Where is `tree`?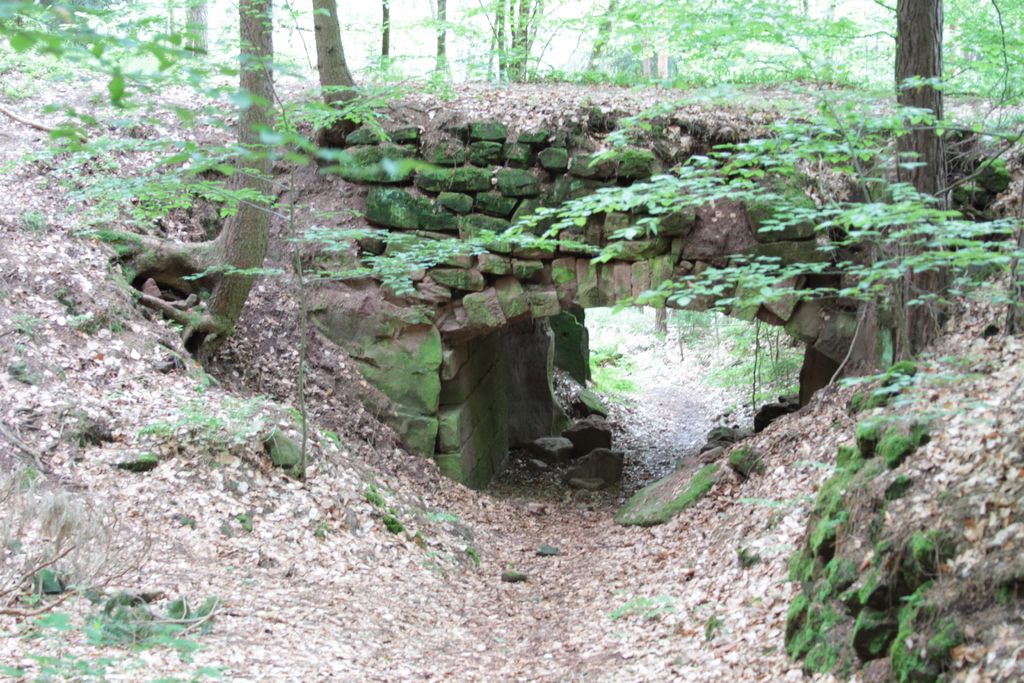
l=94, t=0, r=278, b=367.
